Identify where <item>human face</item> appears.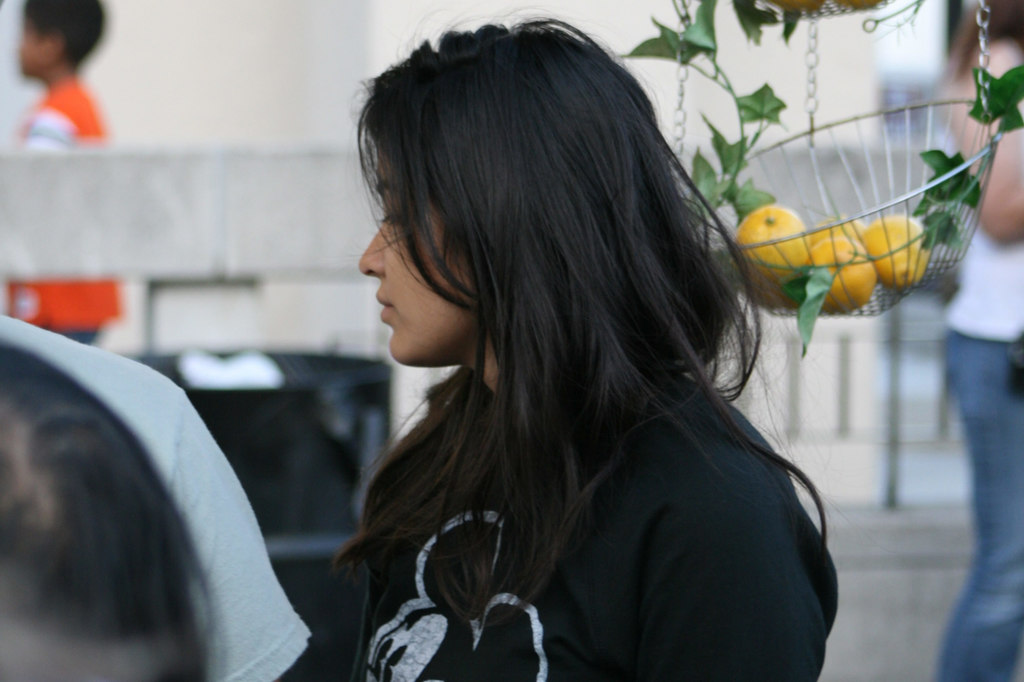
Appears at locate(360, 148, 473, 366).
